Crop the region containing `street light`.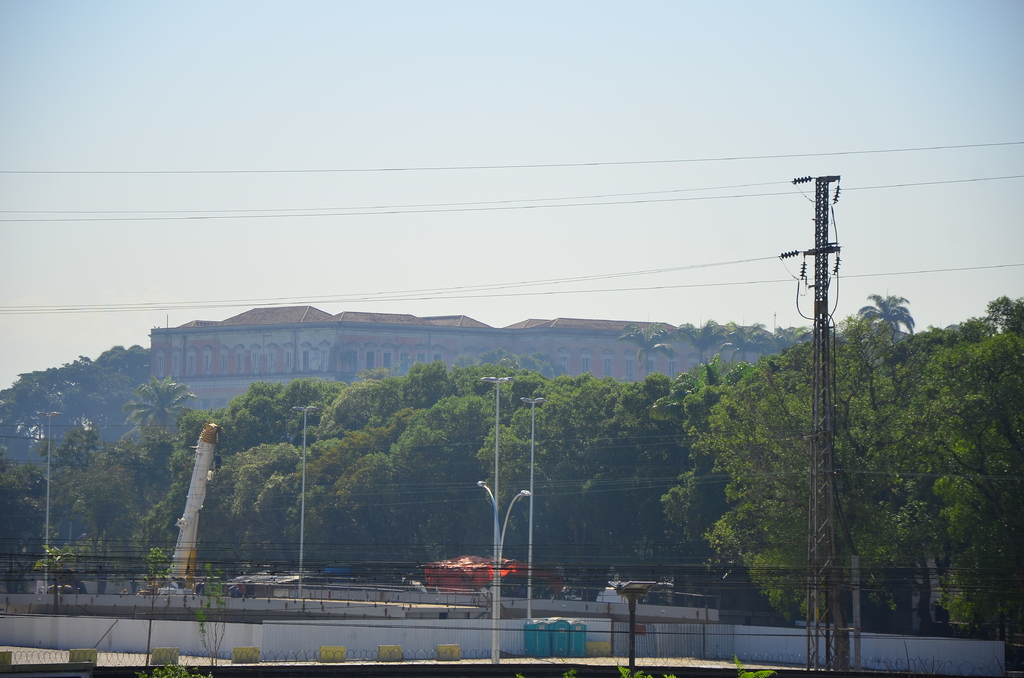
Crop region: <bbox>607, 574, 659, 677</bbox>.
